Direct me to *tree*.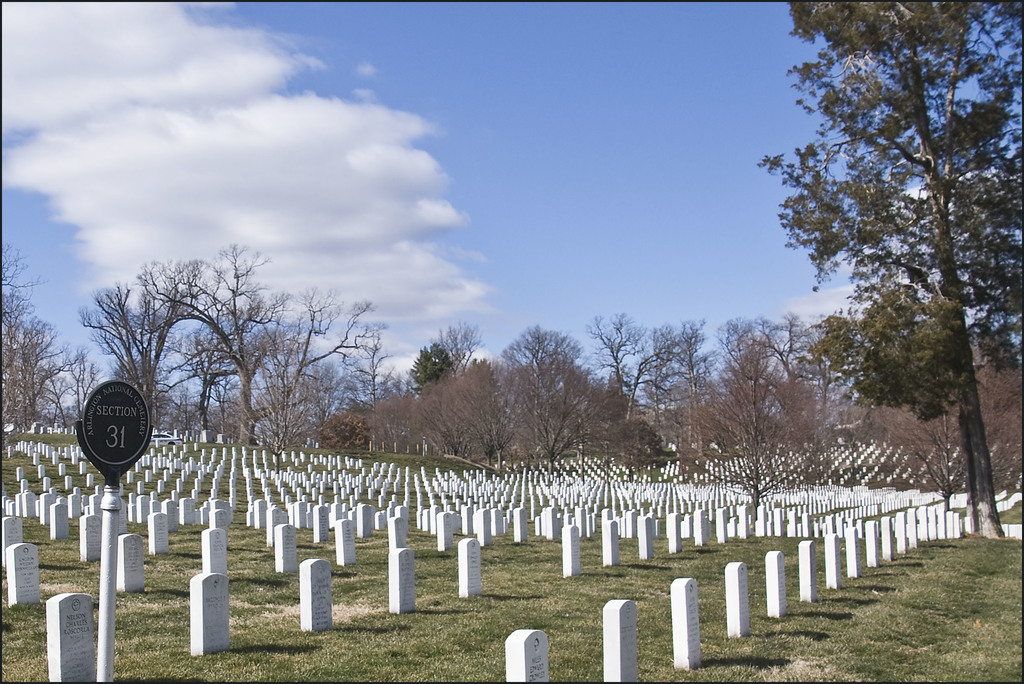
Direction: left=696, top=326, right=813, bottom=519.
